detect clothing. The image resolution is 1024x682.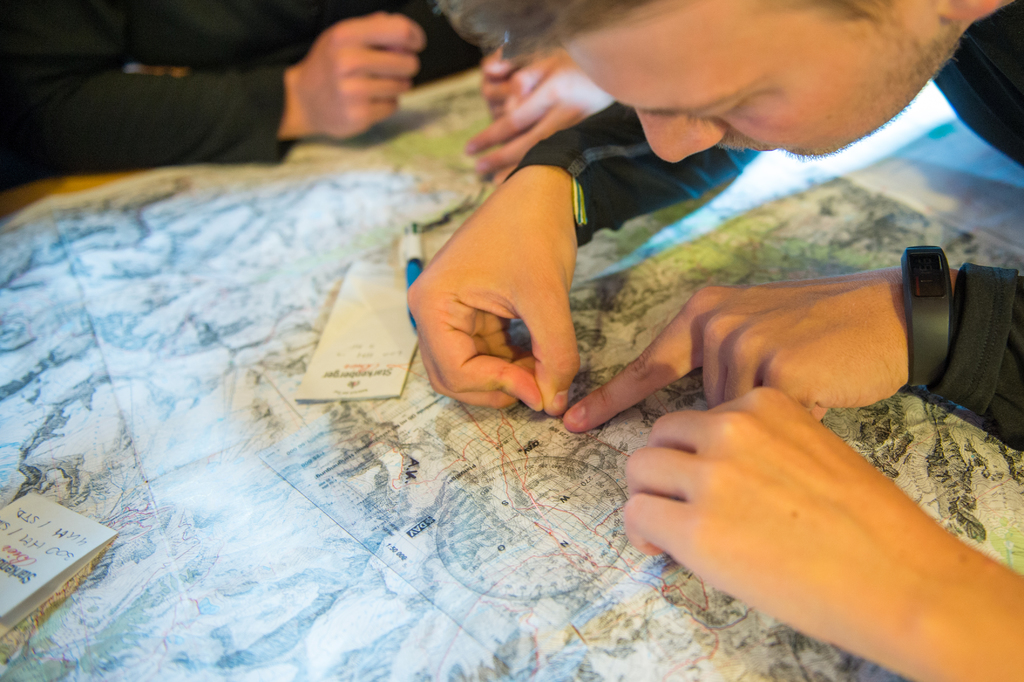
[x1=1, y1=0, x2=488, y2=170].
